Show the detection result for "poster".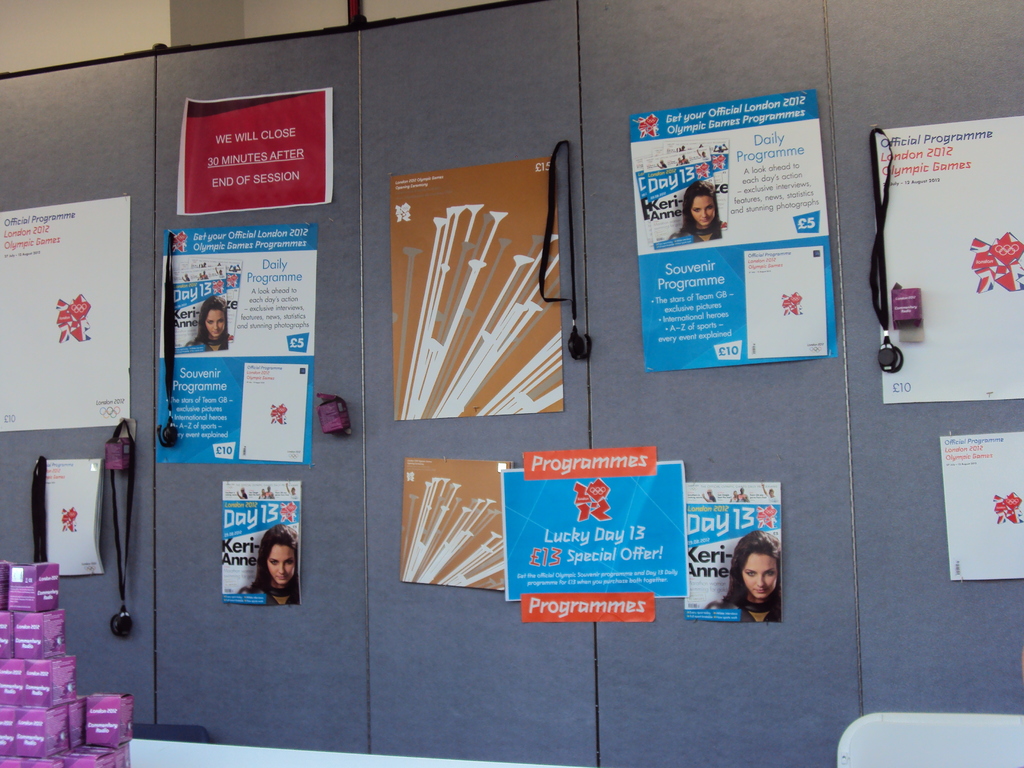
pyautogui.locateOnScreen(936, 429, 1023, 579).
